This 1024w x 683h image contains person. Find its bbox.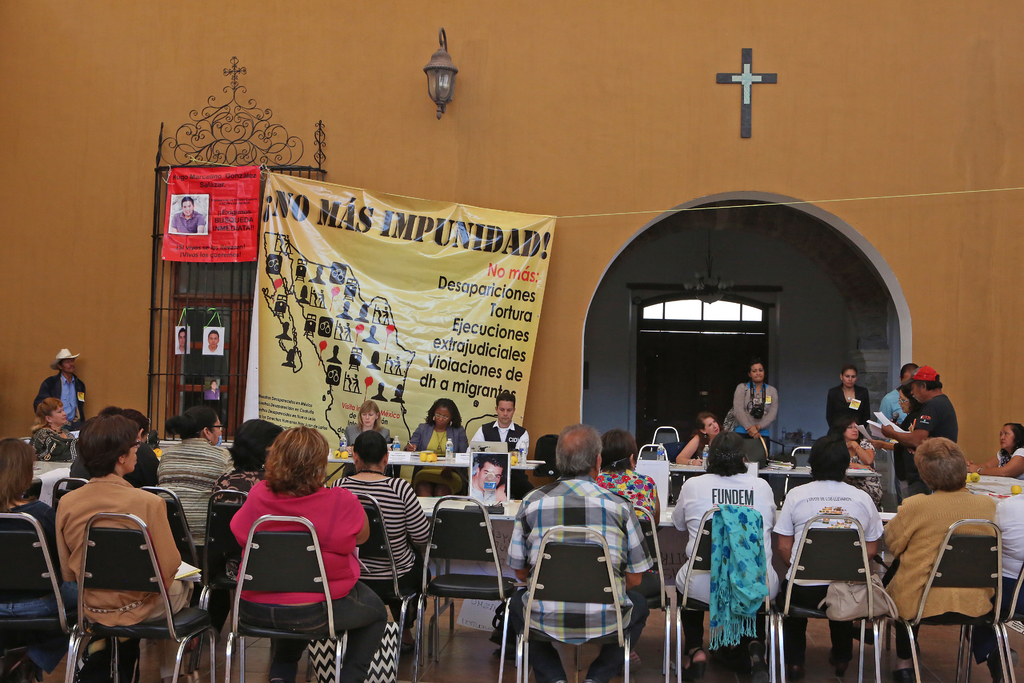
x1=344, y1=399, x2=392, y2=453.
